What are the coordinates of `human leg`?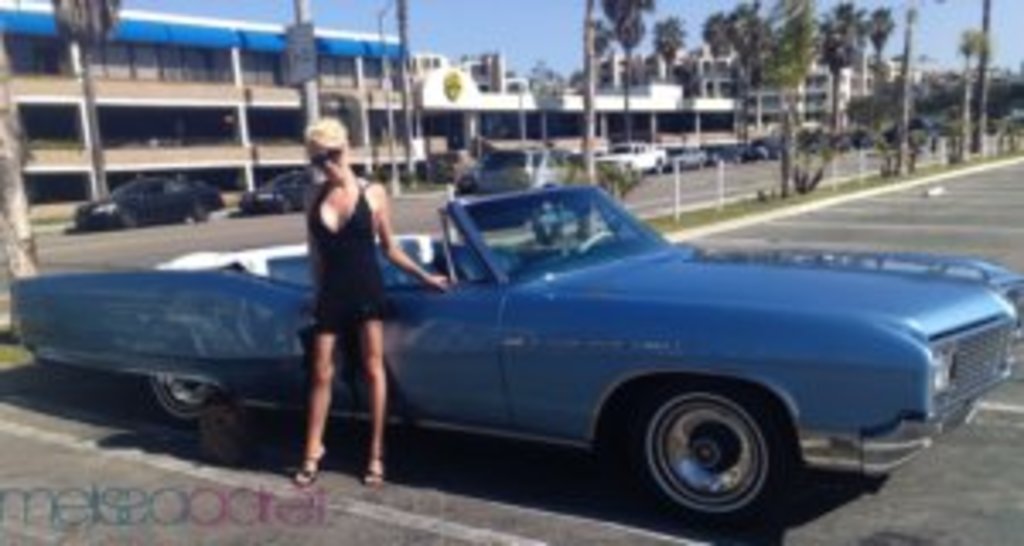
select_region(294, 321, 338, 481).
